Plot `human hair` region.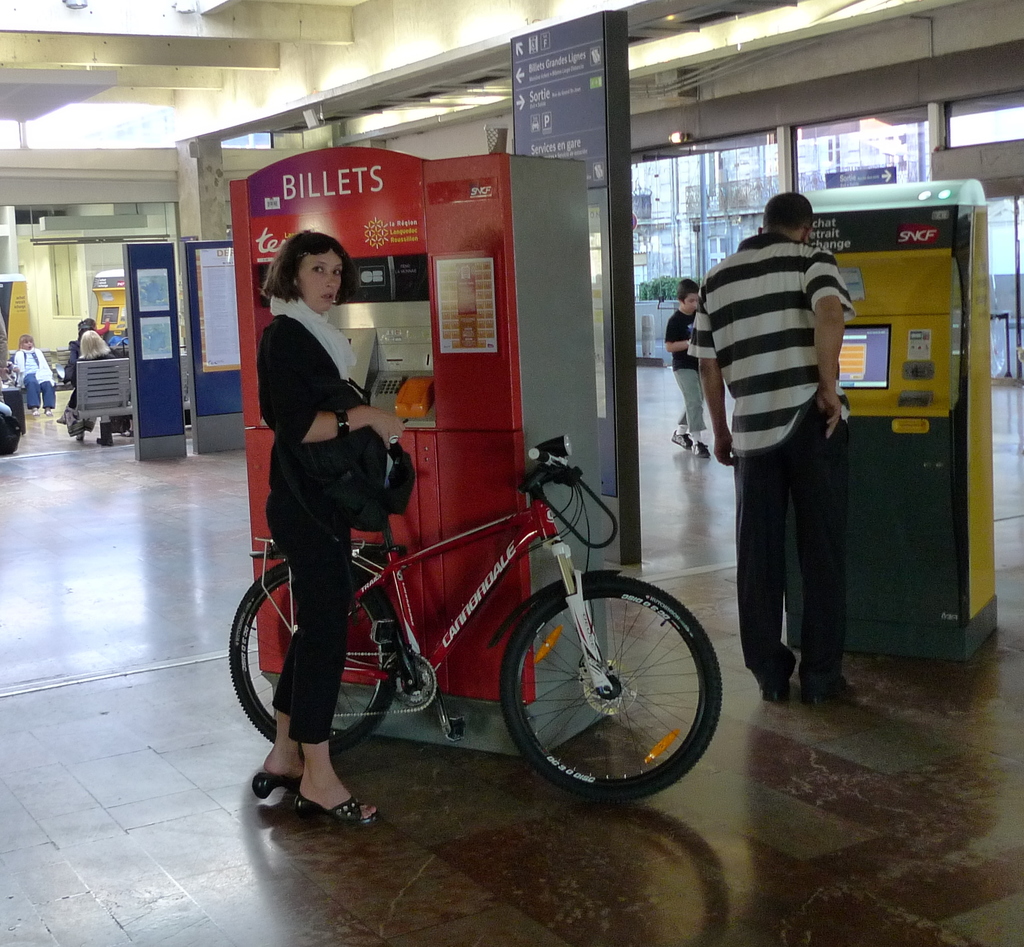
Plotted at [x1=763, y1=191, x2=815, y2=228].
